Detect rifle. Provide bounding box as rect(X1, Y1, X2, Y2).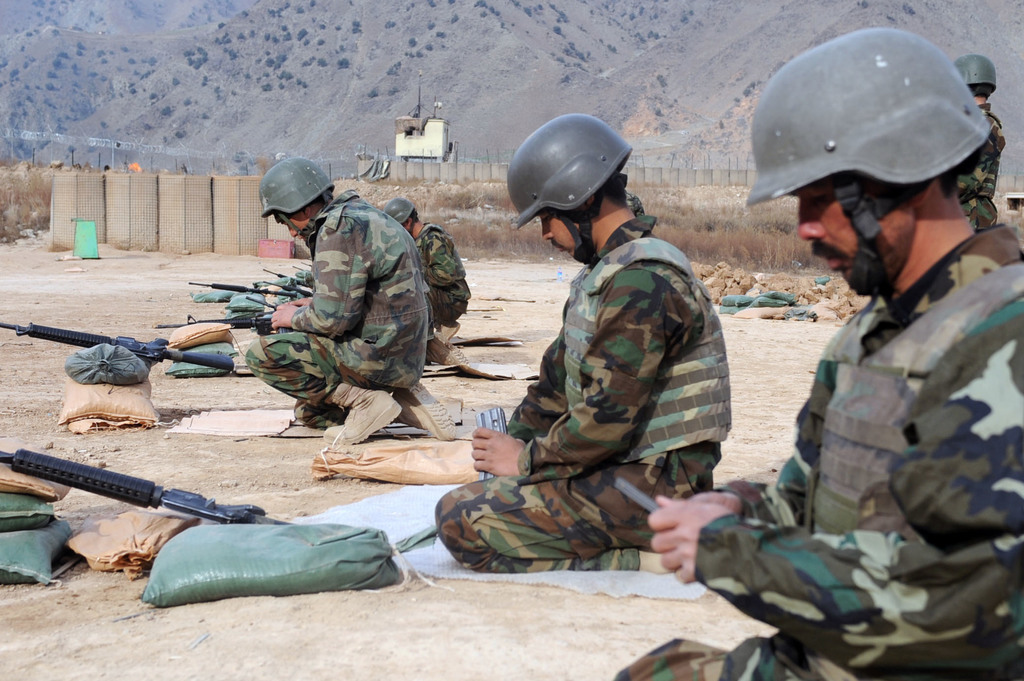
rect(241, 294, 283, 309).
